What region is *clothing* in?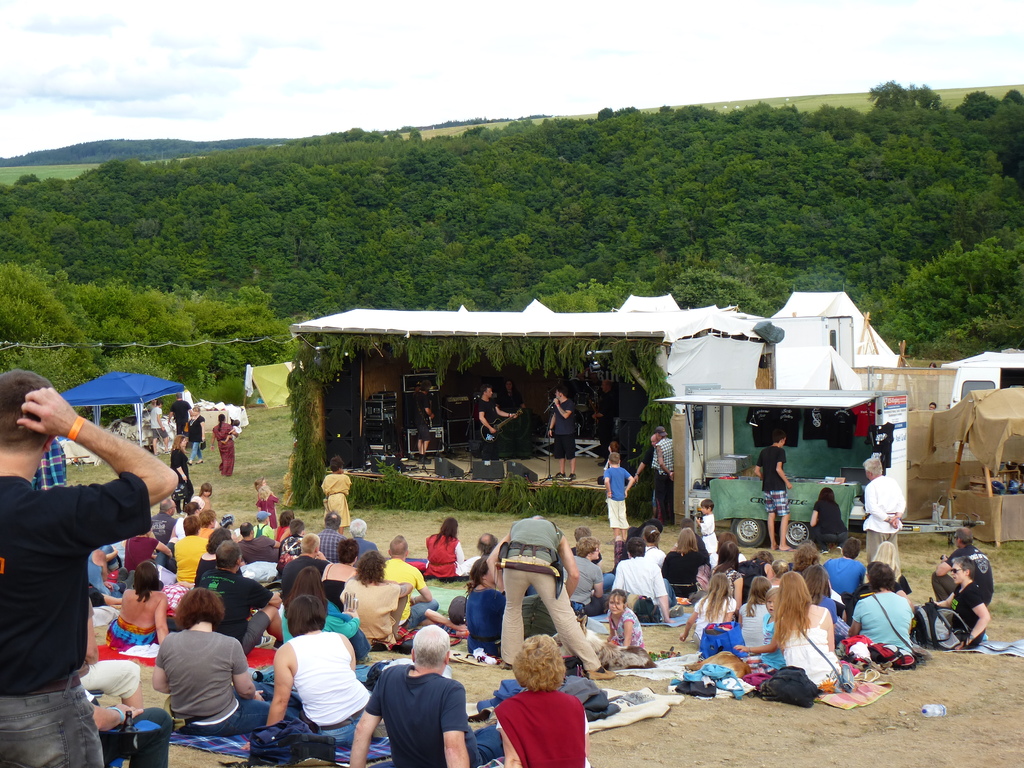
(497, 517, 605, 672).
